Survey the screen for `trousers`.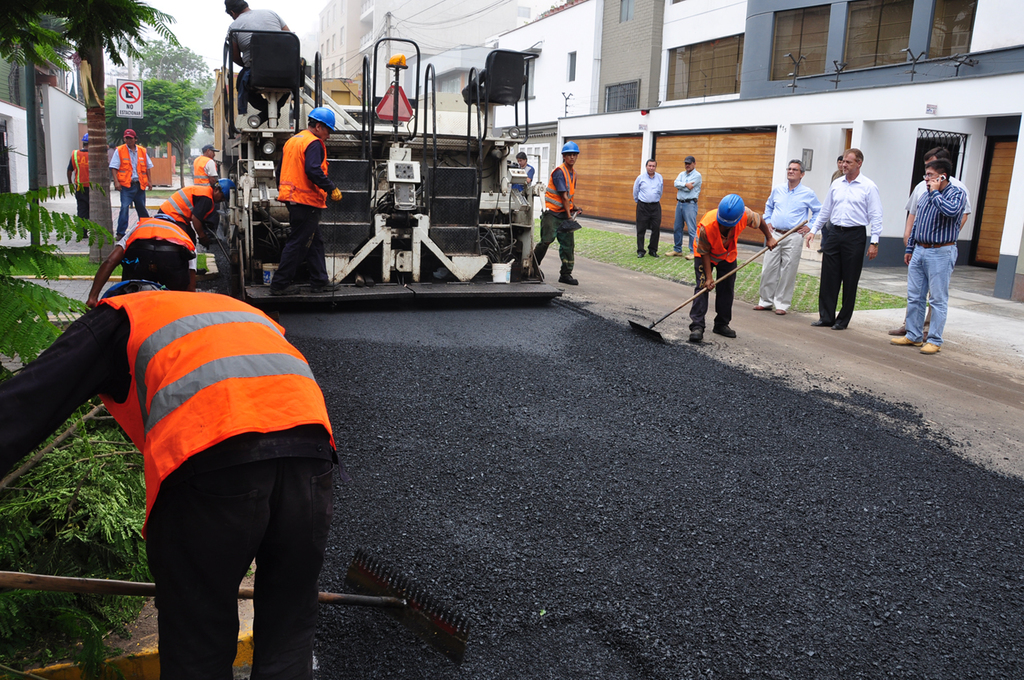
Survey found: <box>123,245,190,291</box>.
